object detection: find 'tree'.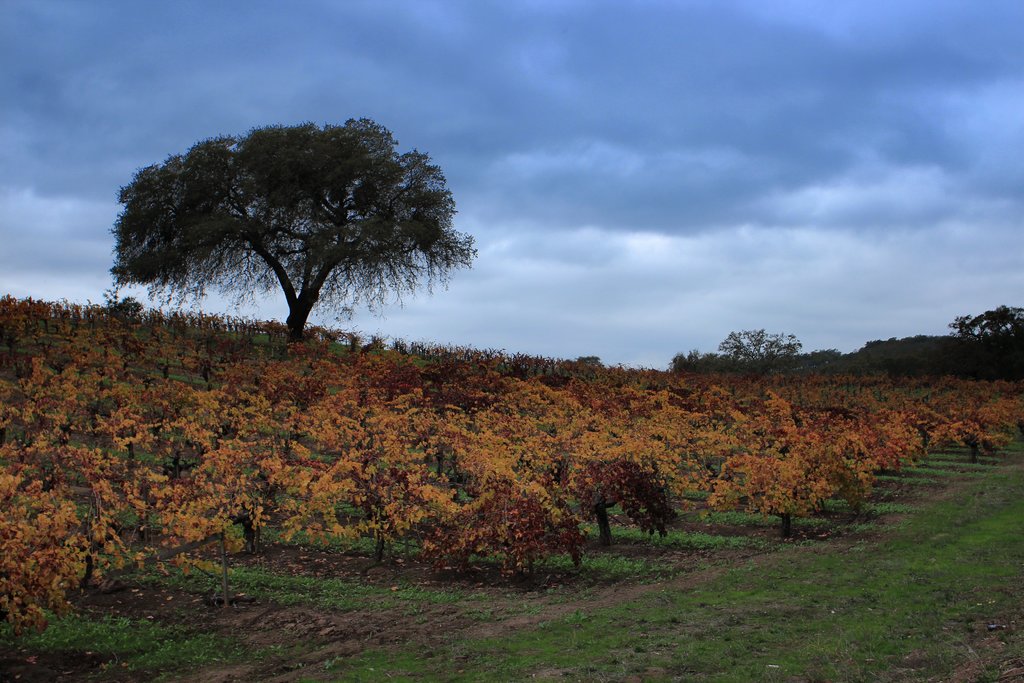
pyautogui.locateOnScreen(124, 90, 464, 364).
